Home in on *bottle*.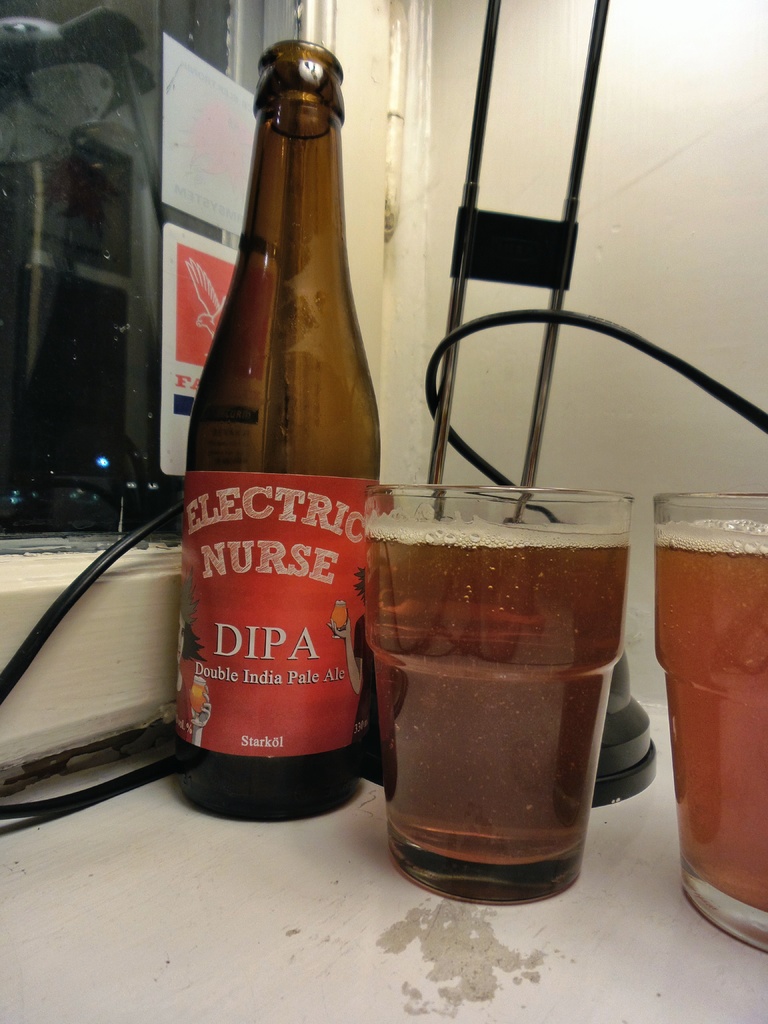
Homed in at region(173, 26, 397, 822).
